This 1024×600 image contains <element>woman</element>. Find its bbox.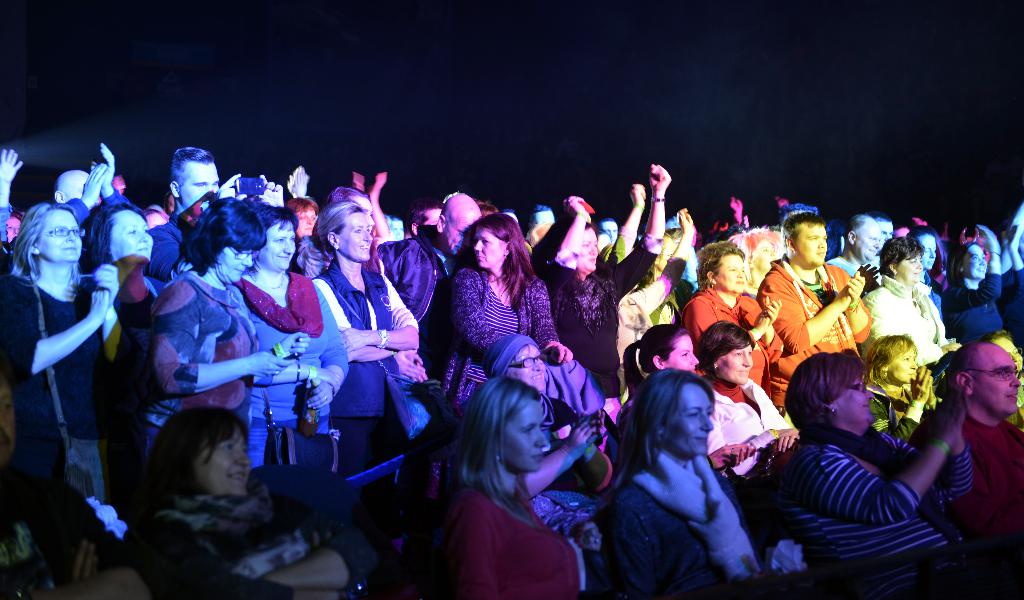
detection(0, 199, 120, 504).
